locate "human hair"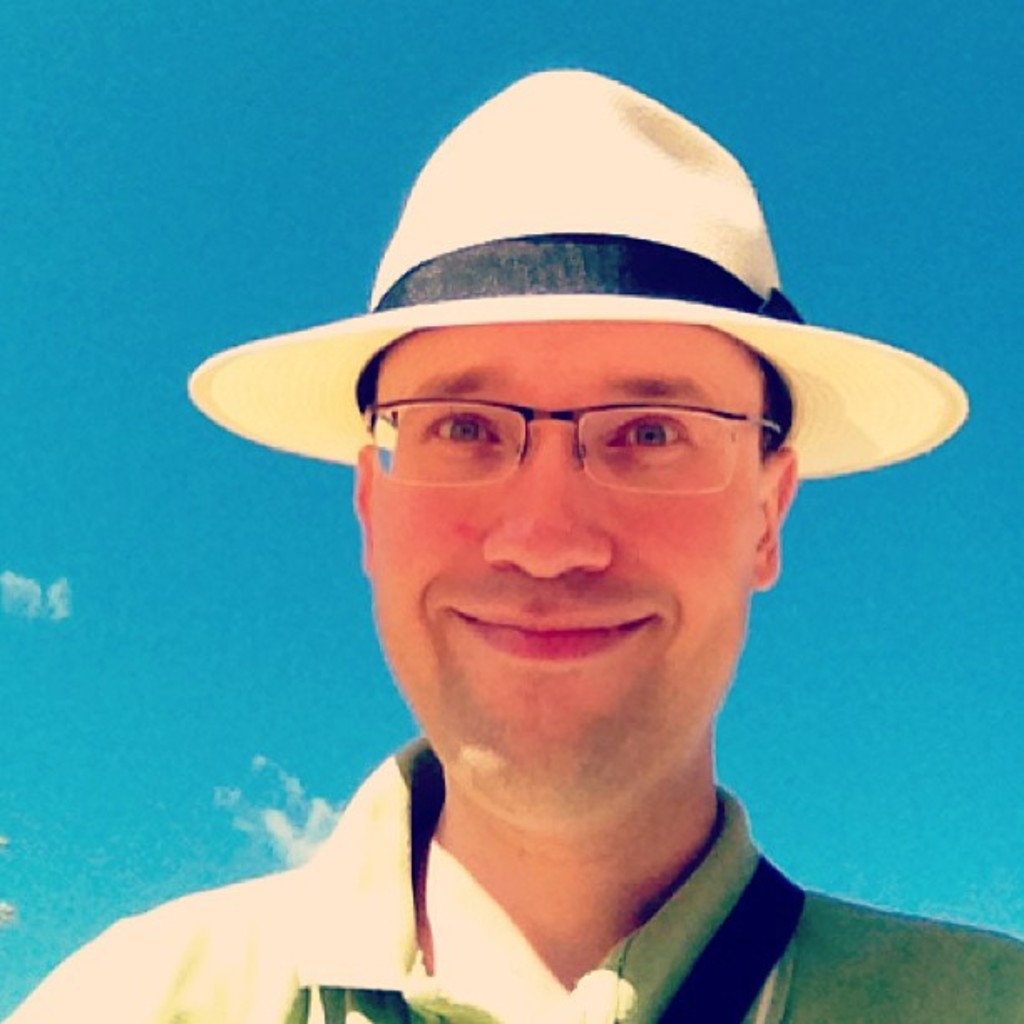
<region>353, 330, 798, 463</region>
